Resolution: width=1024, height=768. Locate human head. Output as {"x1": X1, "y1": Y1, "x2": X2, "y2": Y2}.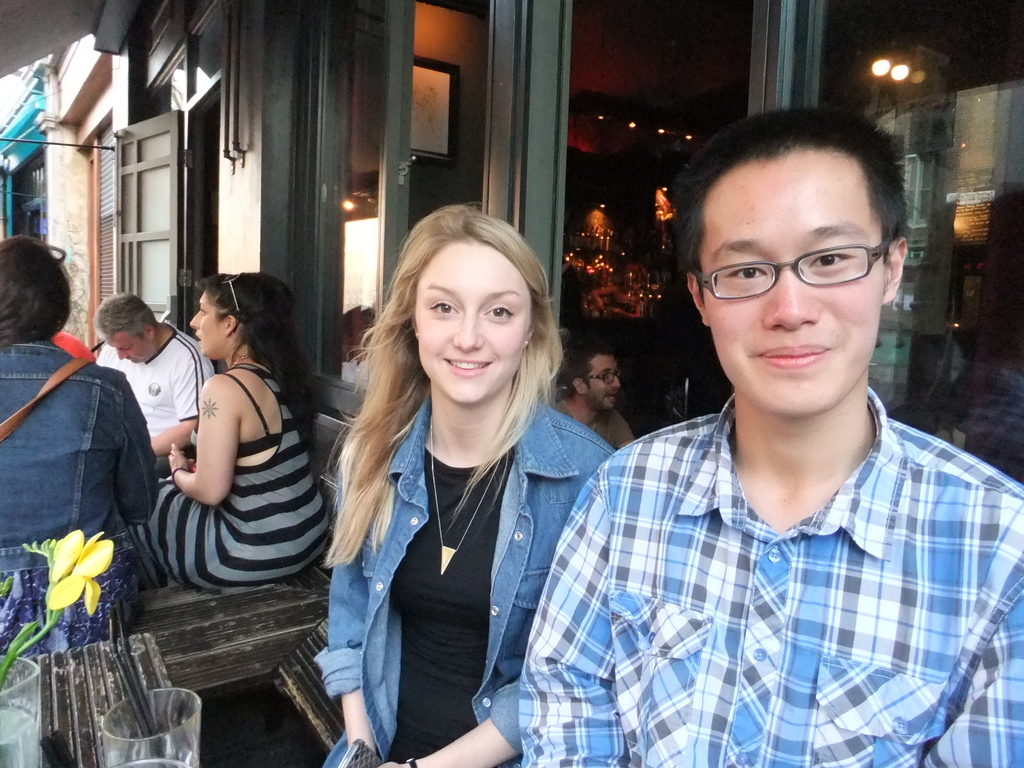
{"x1": 567, "y1": 351, "x2": 620, "y2": 413}.
